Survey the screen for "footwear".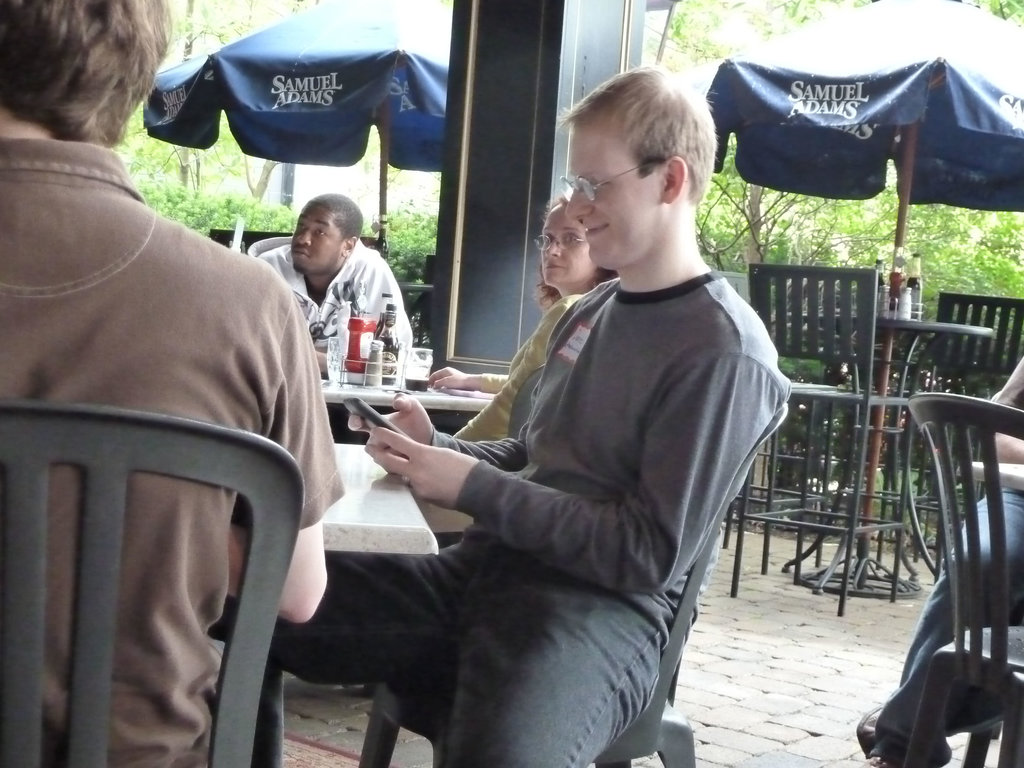
Survey found: bbox=(861, 749, 892, 767).
